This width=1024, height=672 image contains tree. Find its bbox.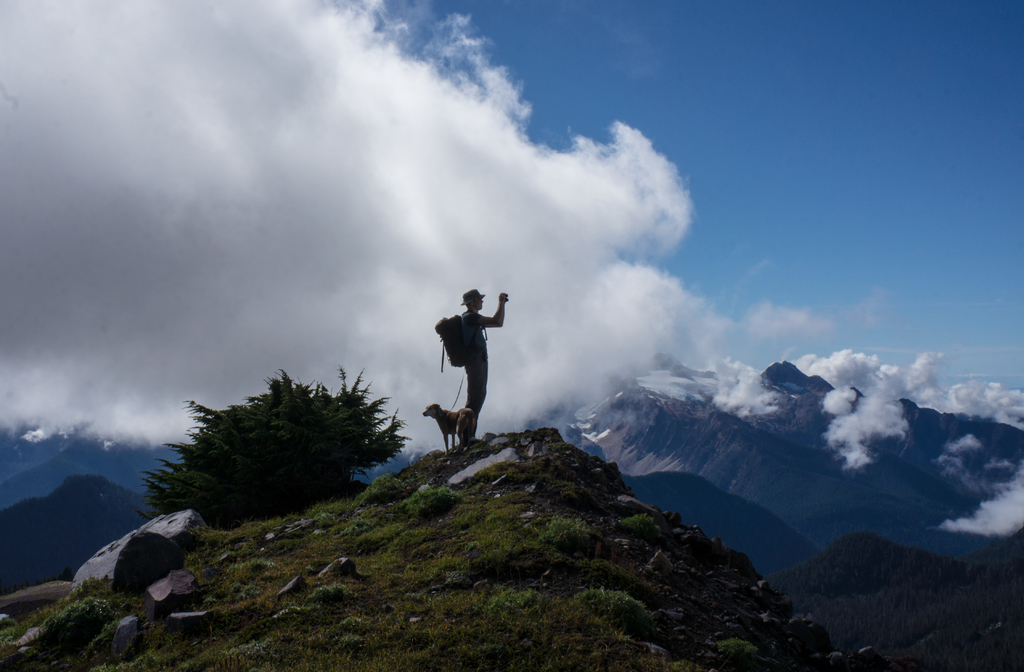
[x1=177, y1=367, x2=409, y2=509].
